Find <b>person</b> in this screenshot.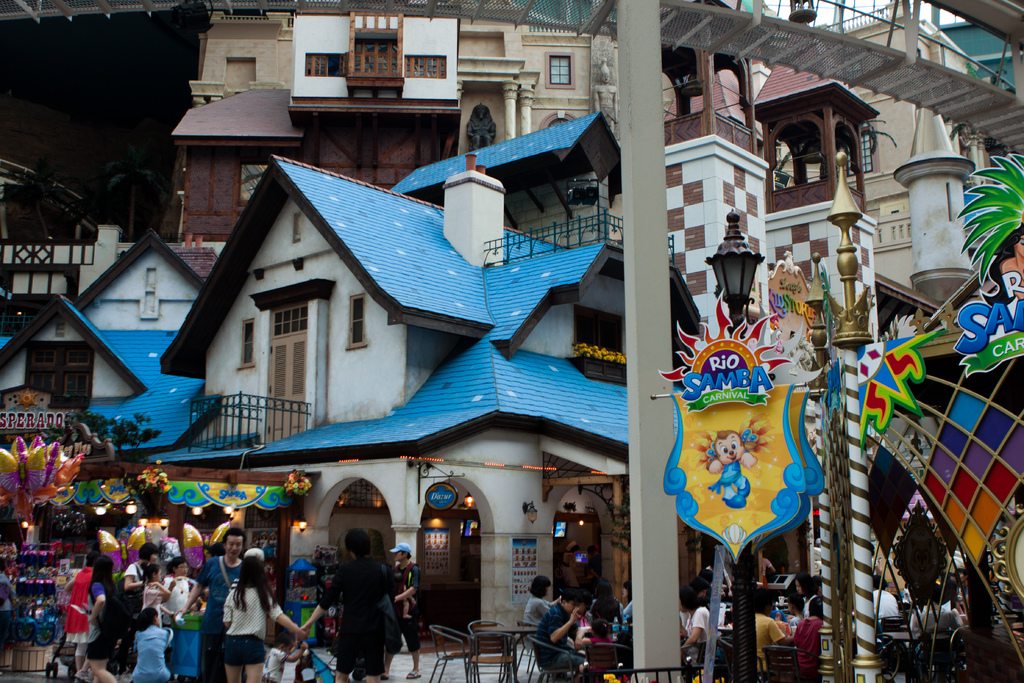
The bounding box for <b>person</b> is locate(323, 533, 396, 679).
